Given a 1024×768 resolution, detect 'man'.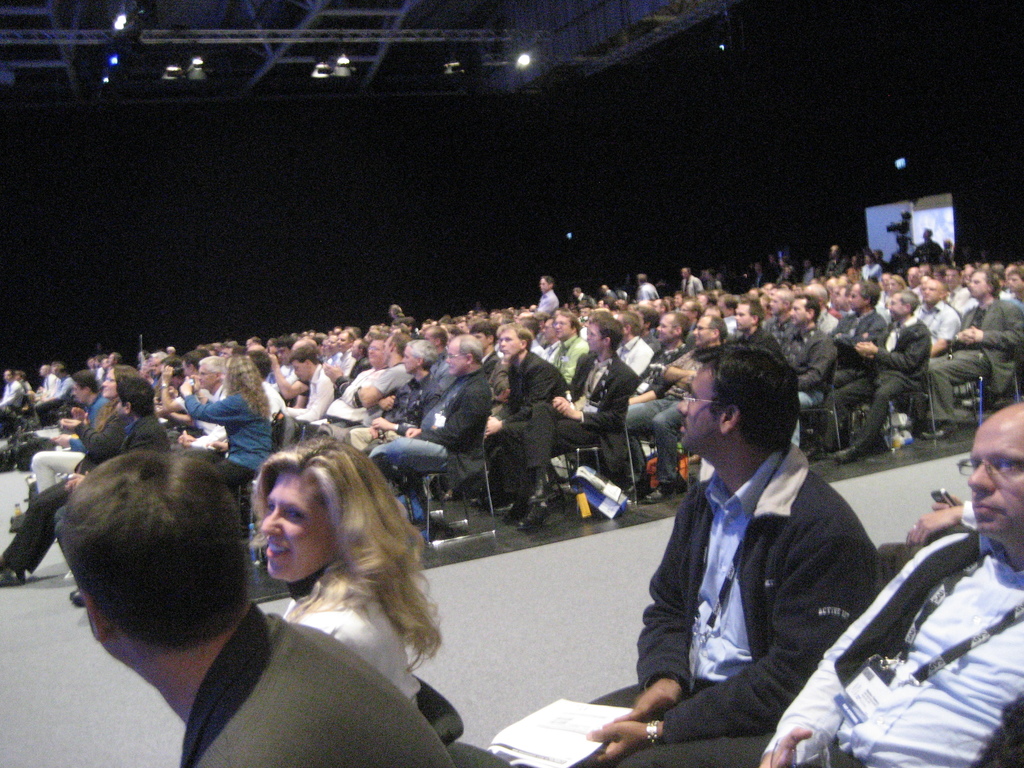
x1=157 y1=352 x2=209 y2=430.
